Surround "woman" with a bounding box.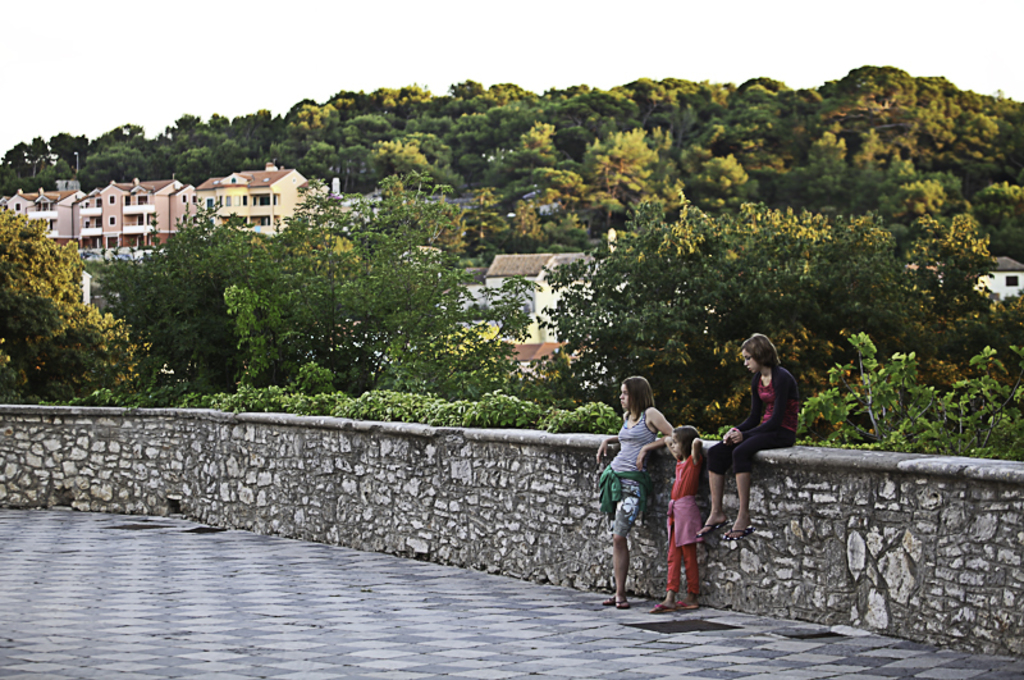
box=[598, 376, 689, 597].
